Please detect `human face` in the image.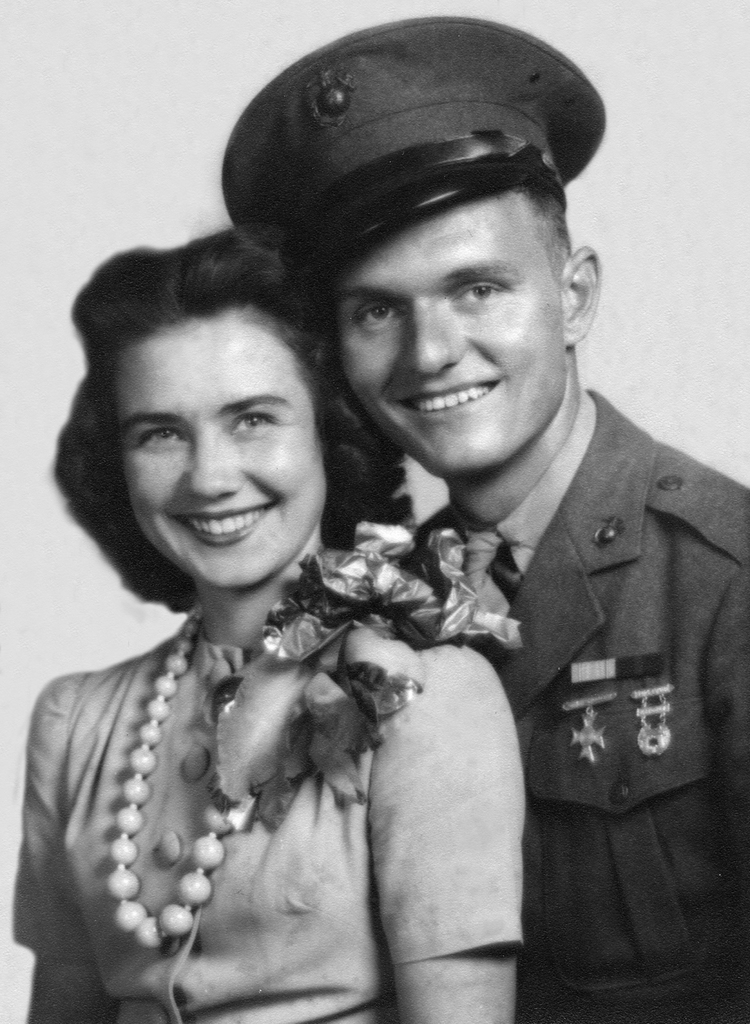
crop(122, 305, 330, 579).
